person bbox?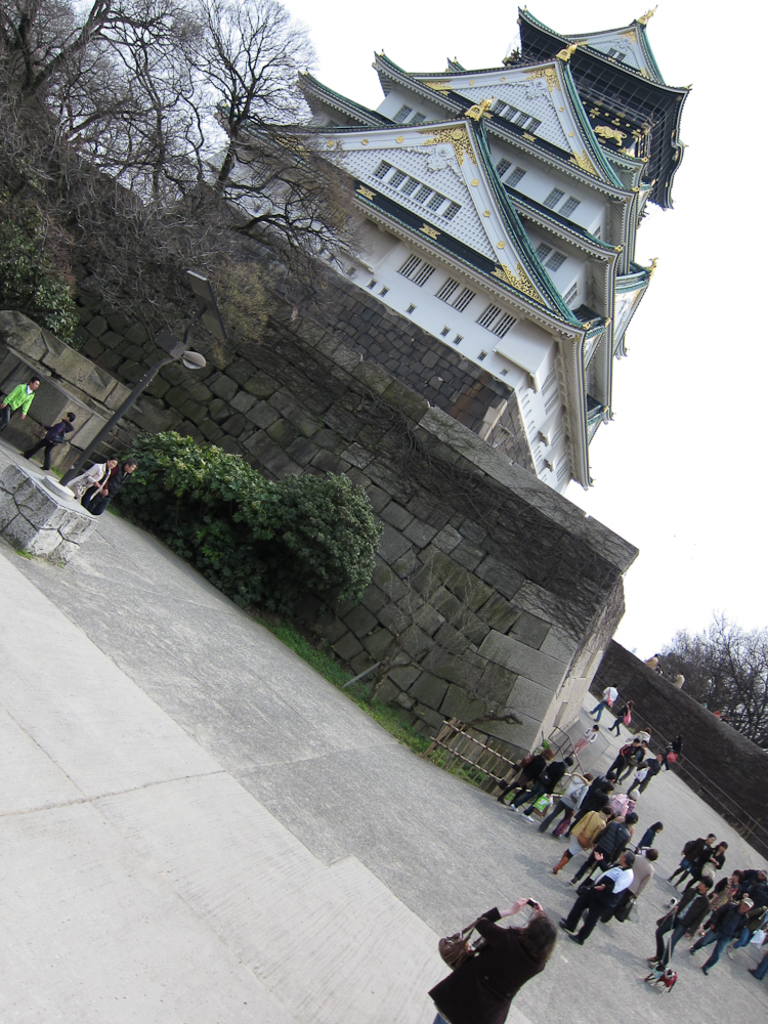
rect(557, 795, 623, 858)
